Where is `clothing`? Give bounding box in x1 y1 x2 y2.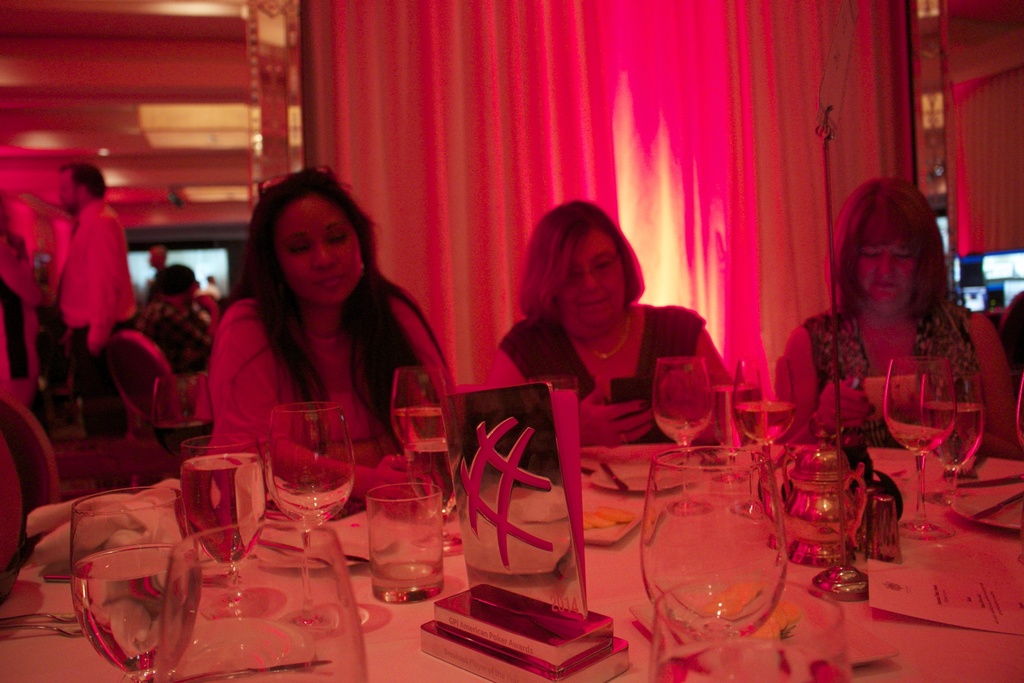
801 299 995 447.
